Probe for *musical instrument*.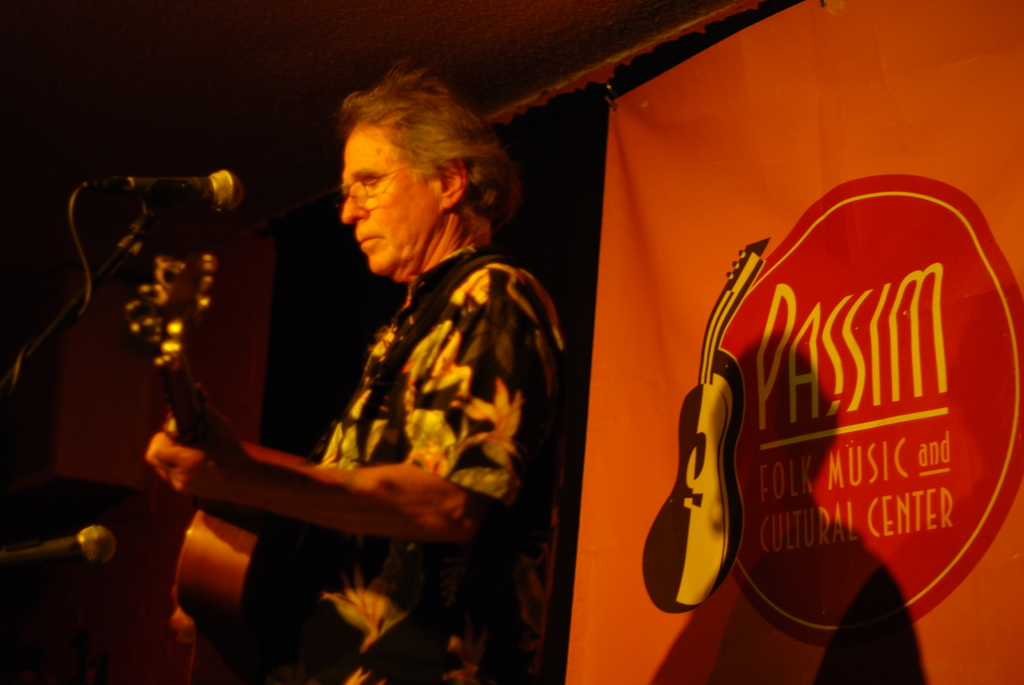
Probe result: x1=639 y1=202 x2=828 y2=620.
